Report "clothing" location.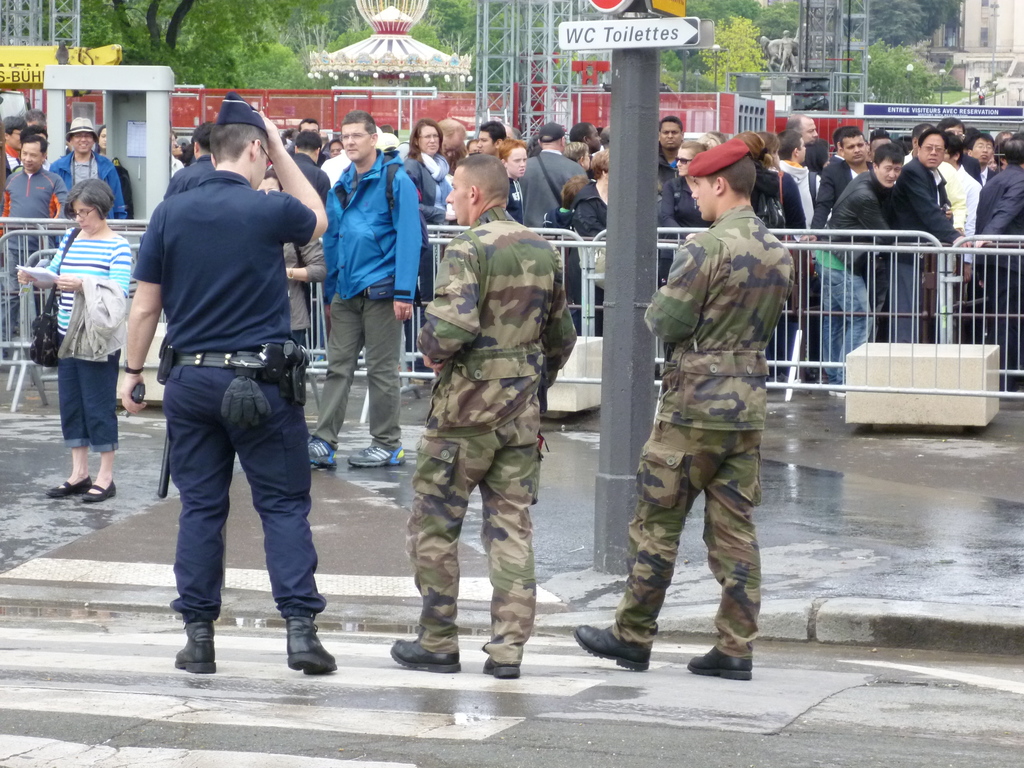
Report: x1=413, y1=145, x2=445, y2=307.
